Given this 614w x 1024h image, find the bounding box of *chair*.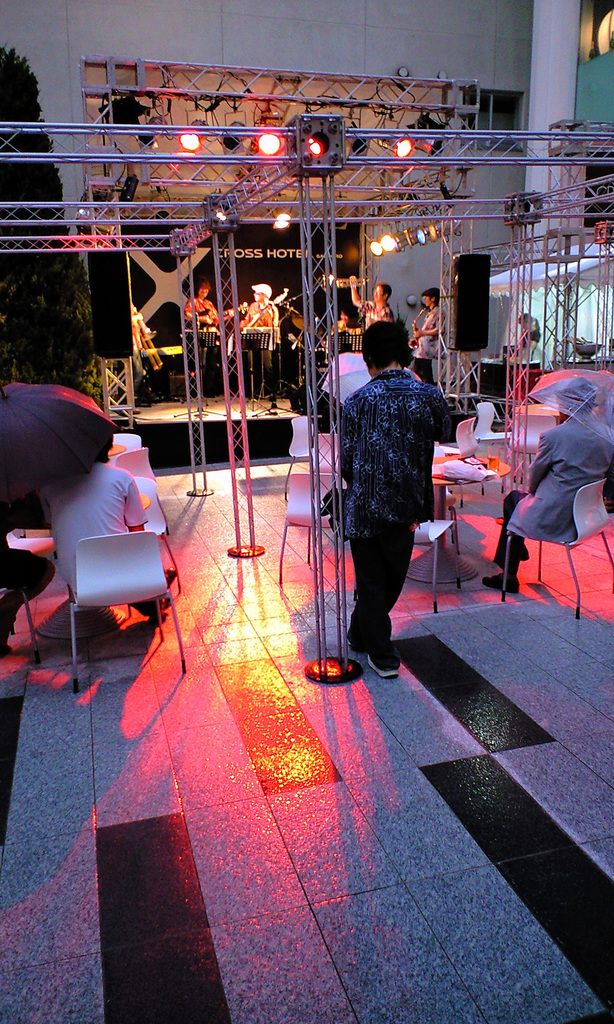
BBox(355, 518, 464, 611).
